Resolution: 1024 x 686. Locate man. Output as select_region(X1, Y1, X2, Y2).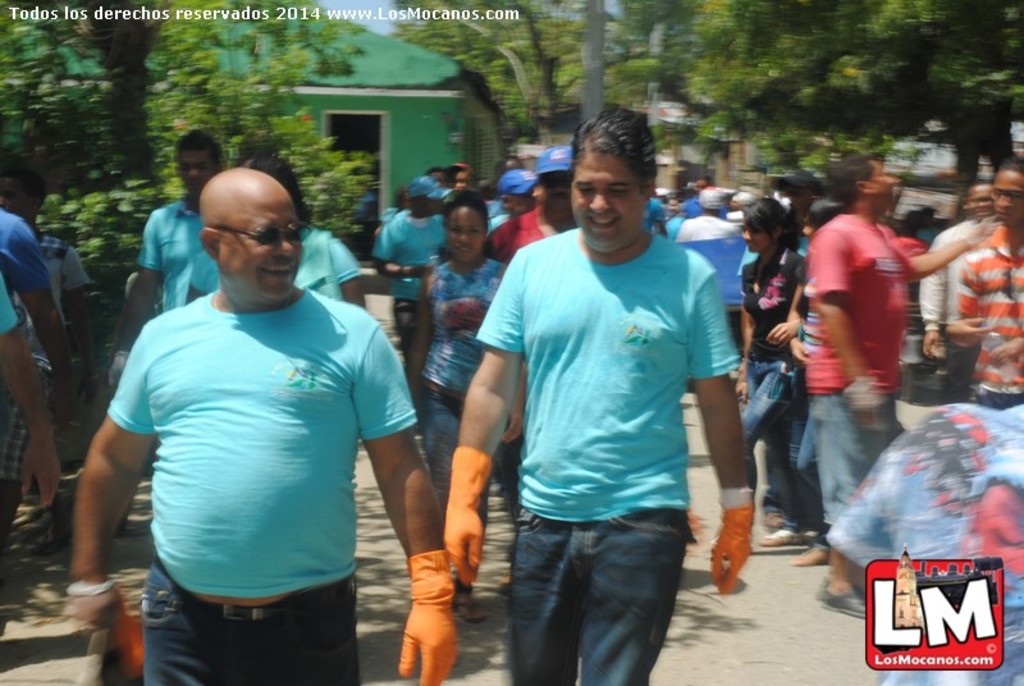
select_region(445, 109, 754, 685).
